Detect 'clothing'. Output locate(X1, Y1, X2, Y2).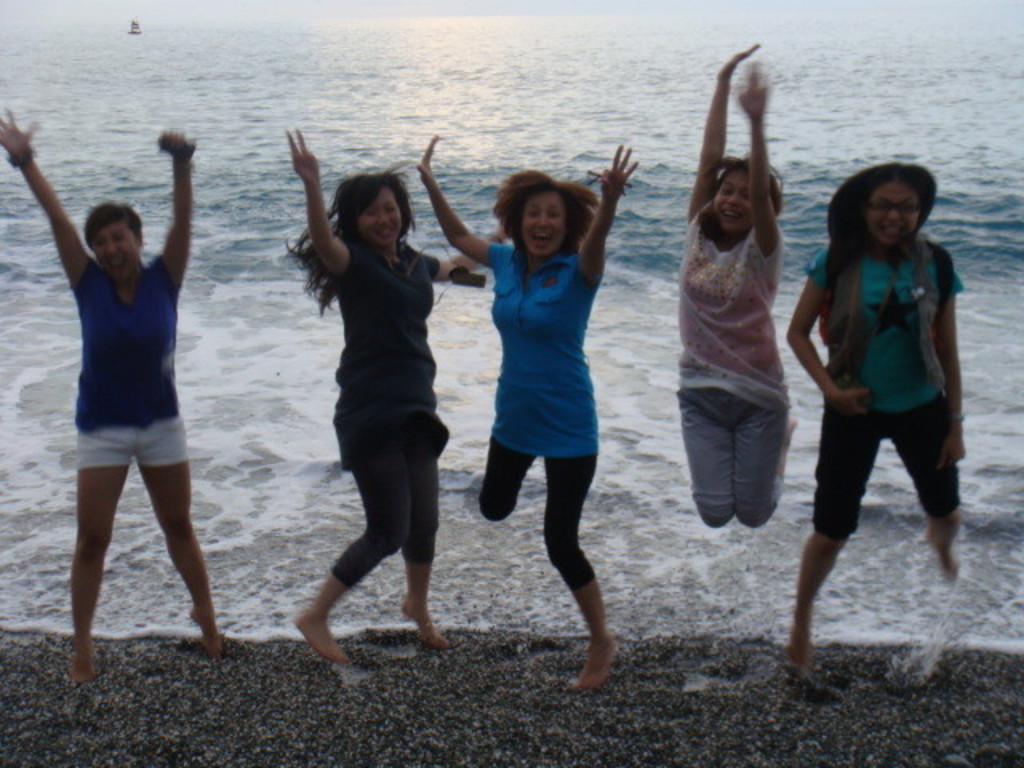
locate(330, 234, 437, 592).
